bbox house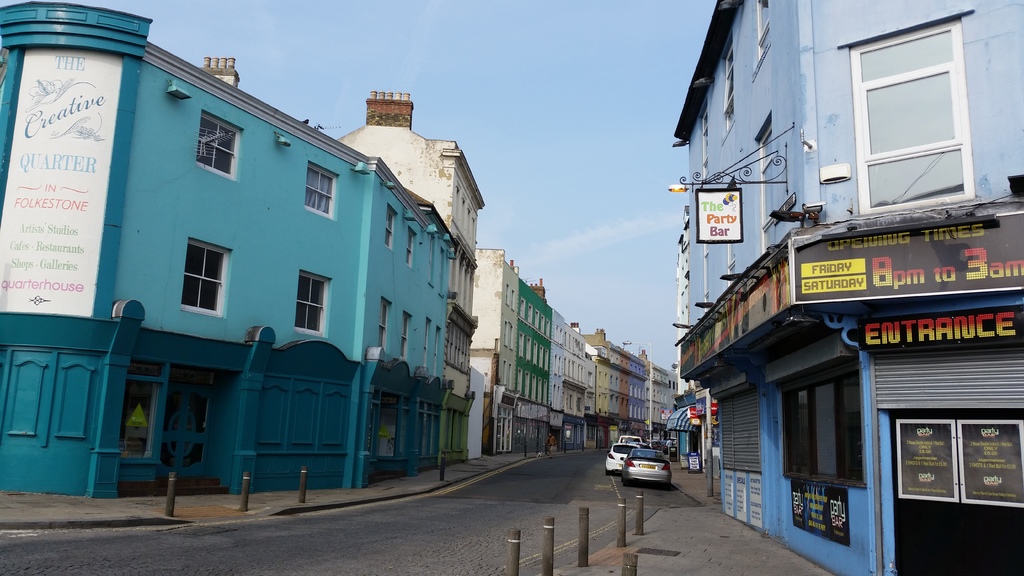
x1=87, y1=58, x2=442, y2=488
